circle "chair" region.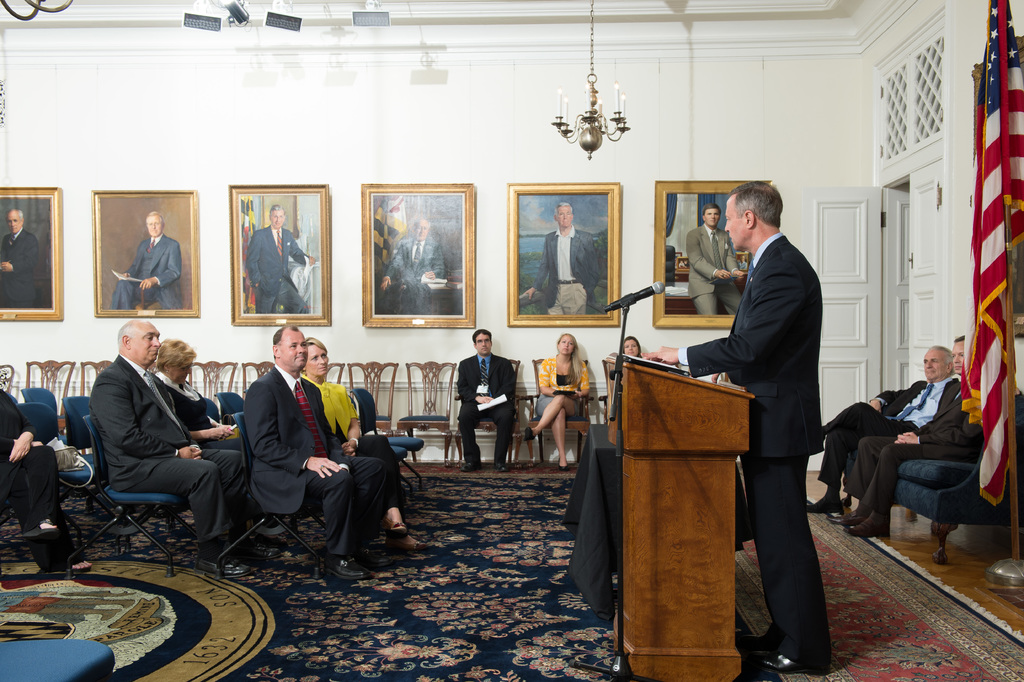
Region: (left=72, top=410, right=183, bottom=581).
